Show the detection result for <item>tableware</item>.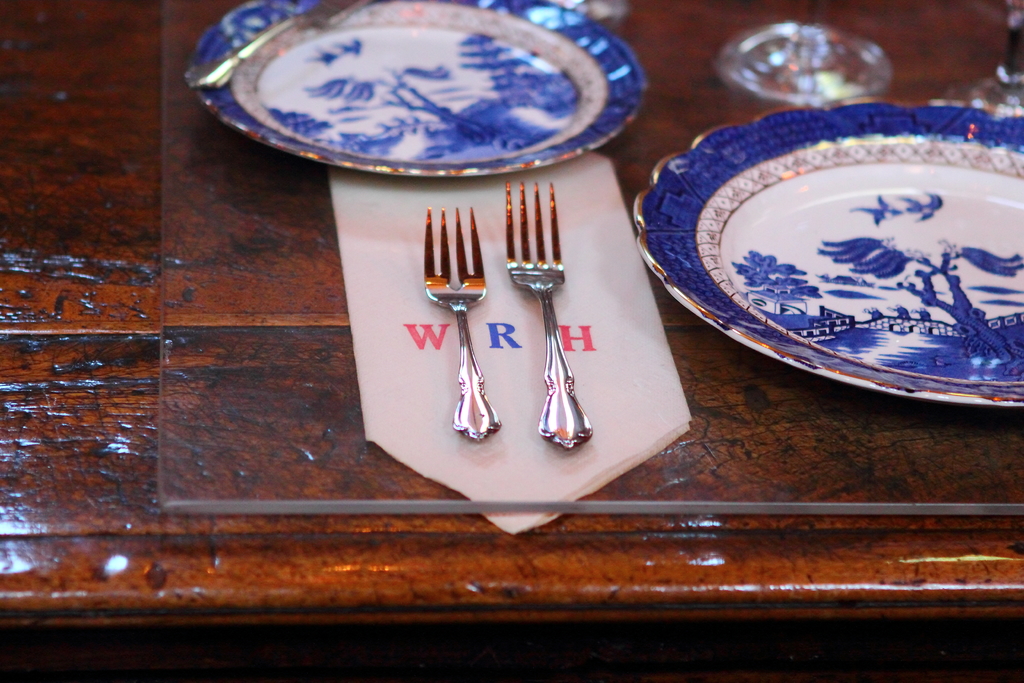
left=712, top=0, right=892, bottom=104.
